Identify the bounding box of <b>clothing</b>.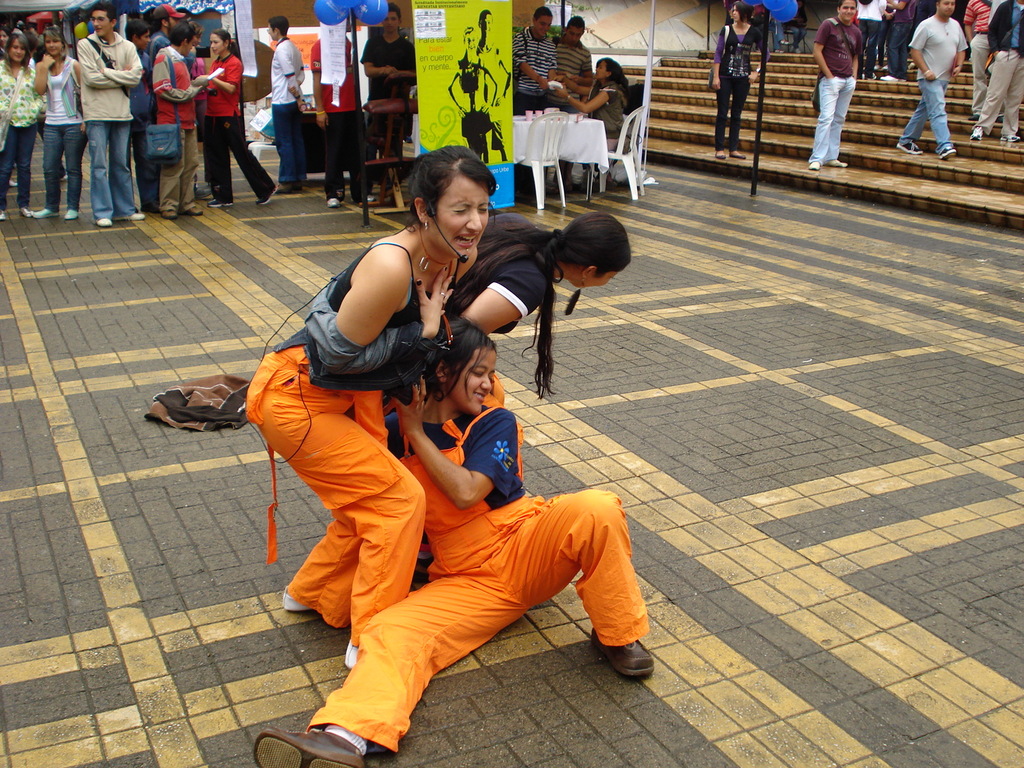
[449,206,570,335].
